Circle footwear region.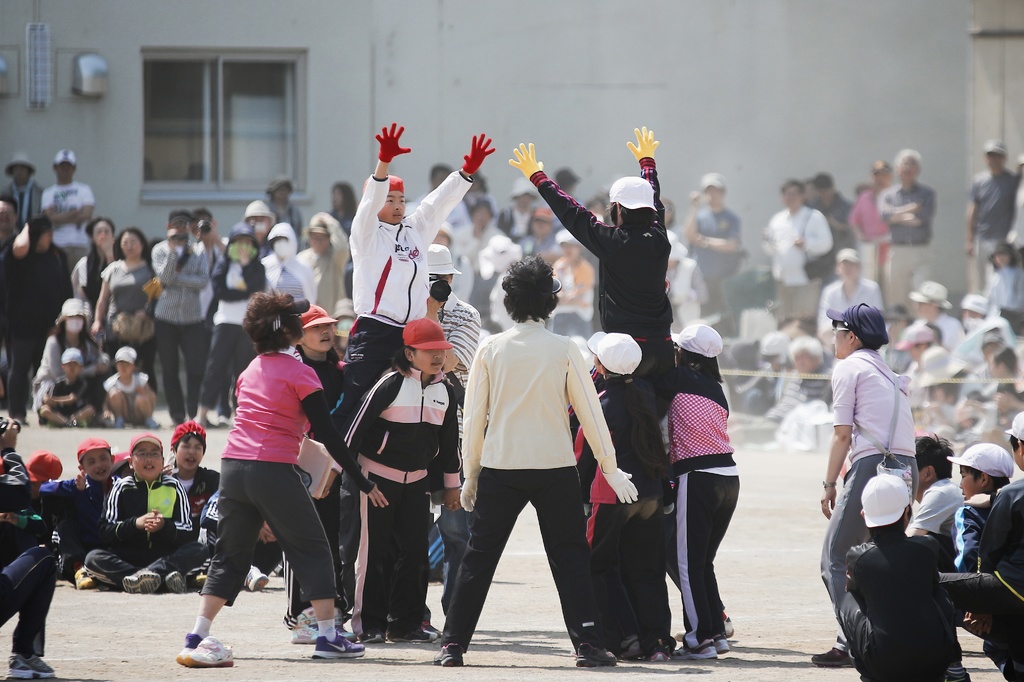
Region: 312, 632, 362, 656.
